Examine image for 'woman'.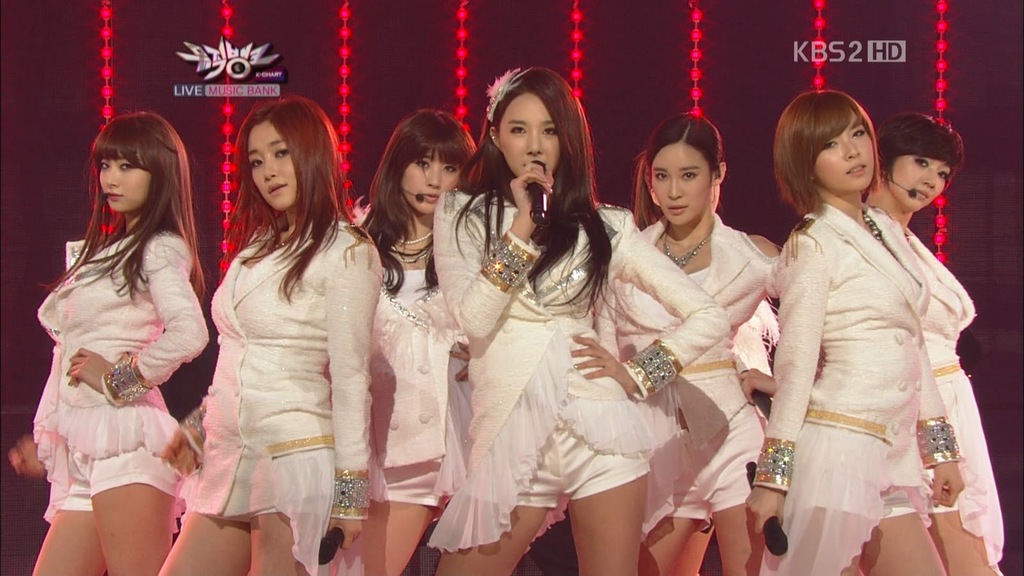
Examination result: bbox=(734, 87, 963, 575).
